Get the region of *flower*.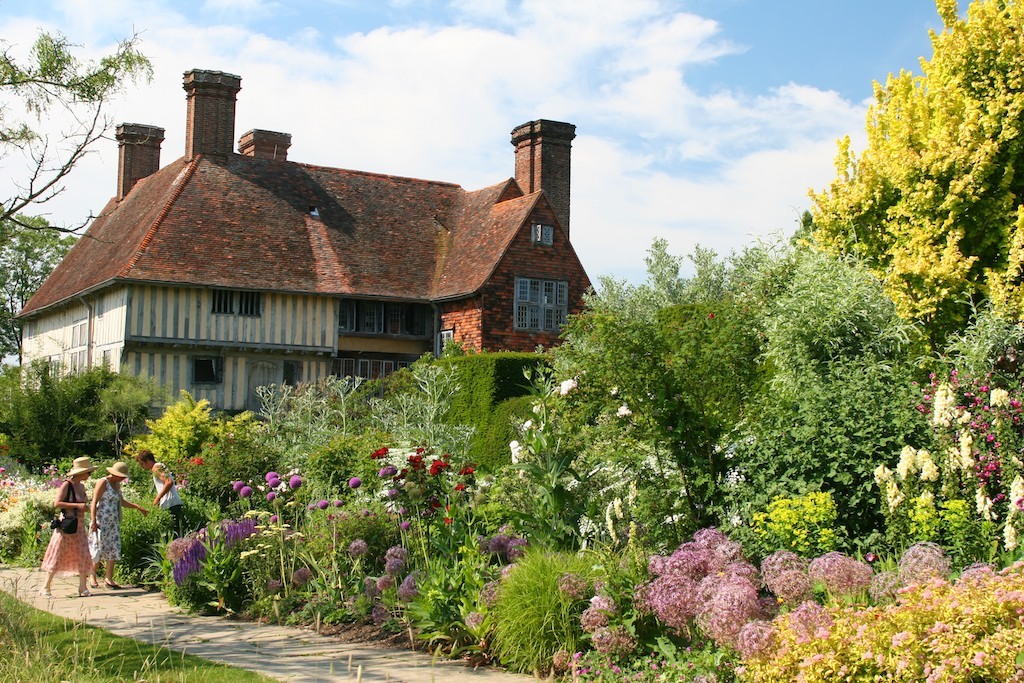
bbox(287, 475, 299, 485).
